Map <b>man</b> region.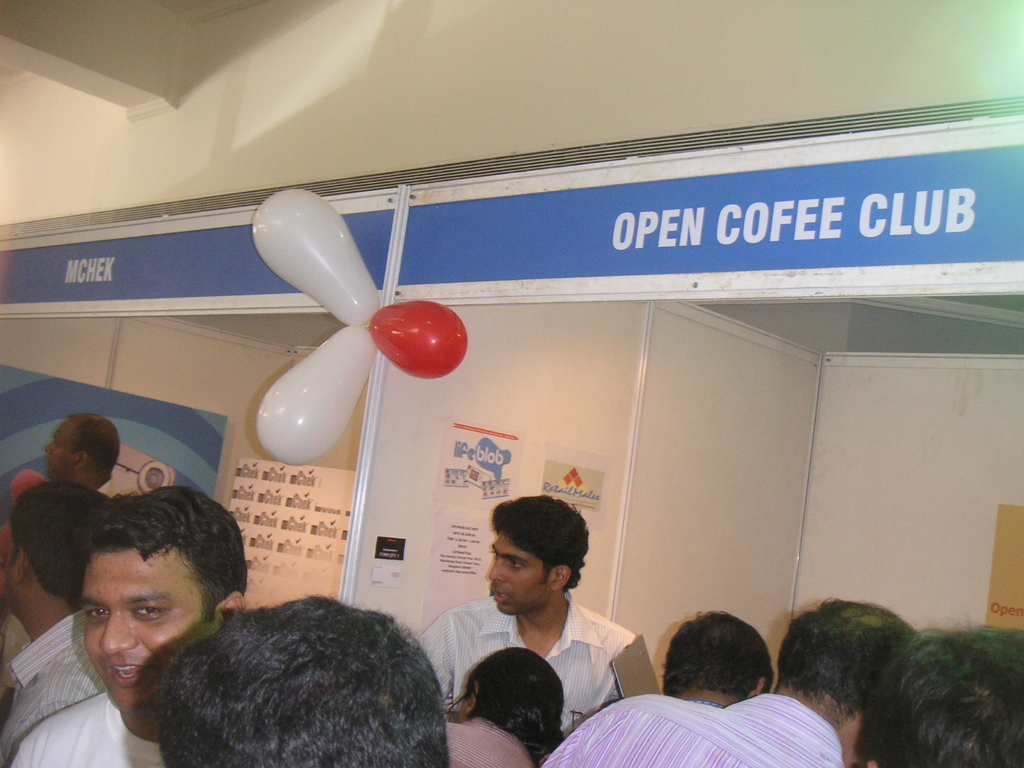
Mapped to {"left": 551, "top": 600, "right": 918, "bottom": 767}.
